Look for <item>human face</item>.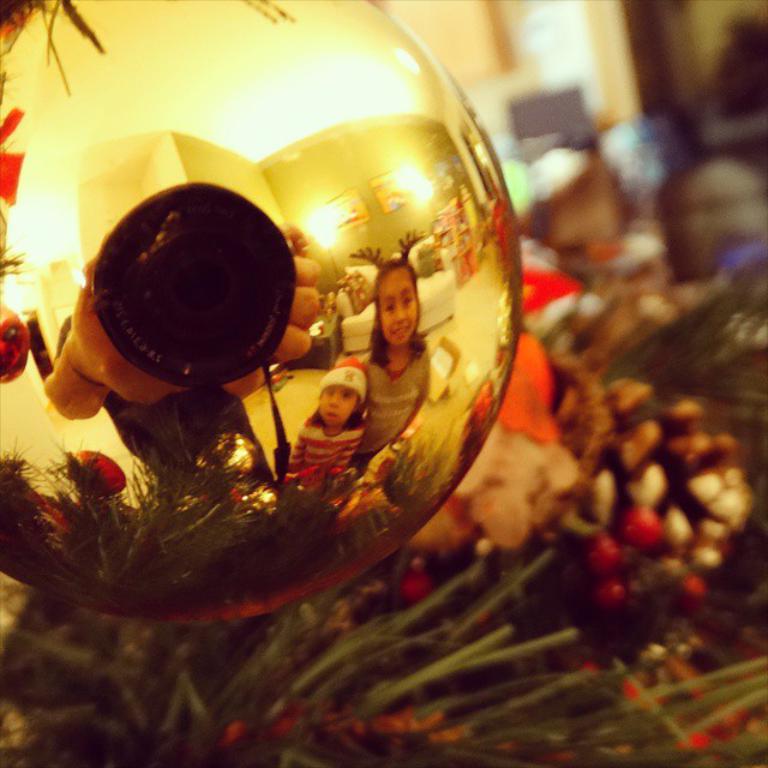
Found: Rect(318, 384, 356, 426).
